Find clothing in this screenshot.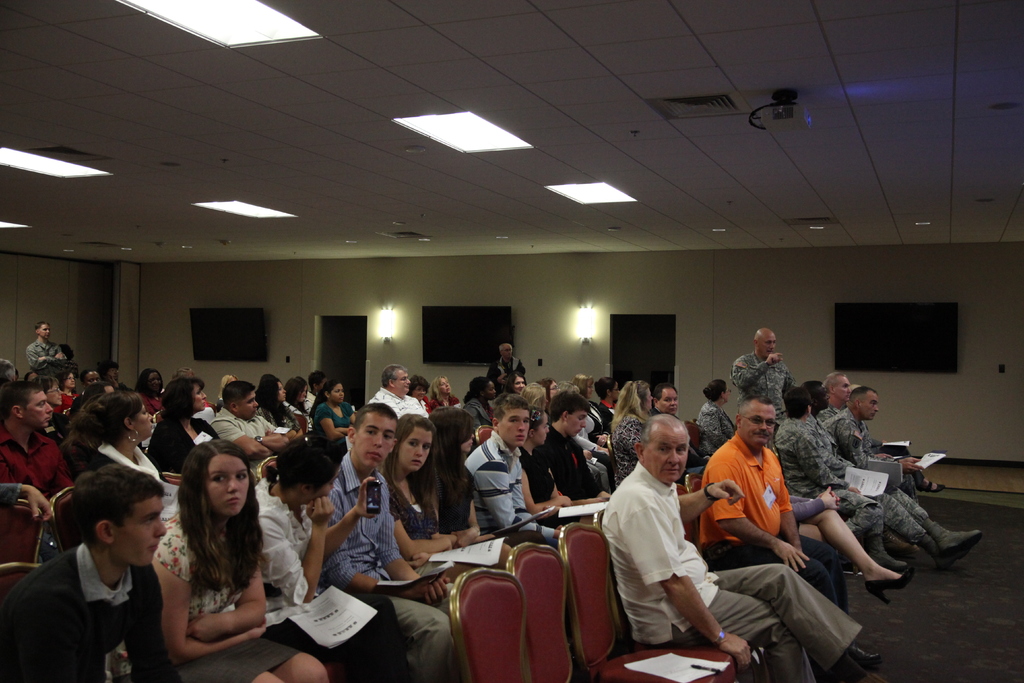
The bounding box for clothing is (28,335,69,369).
